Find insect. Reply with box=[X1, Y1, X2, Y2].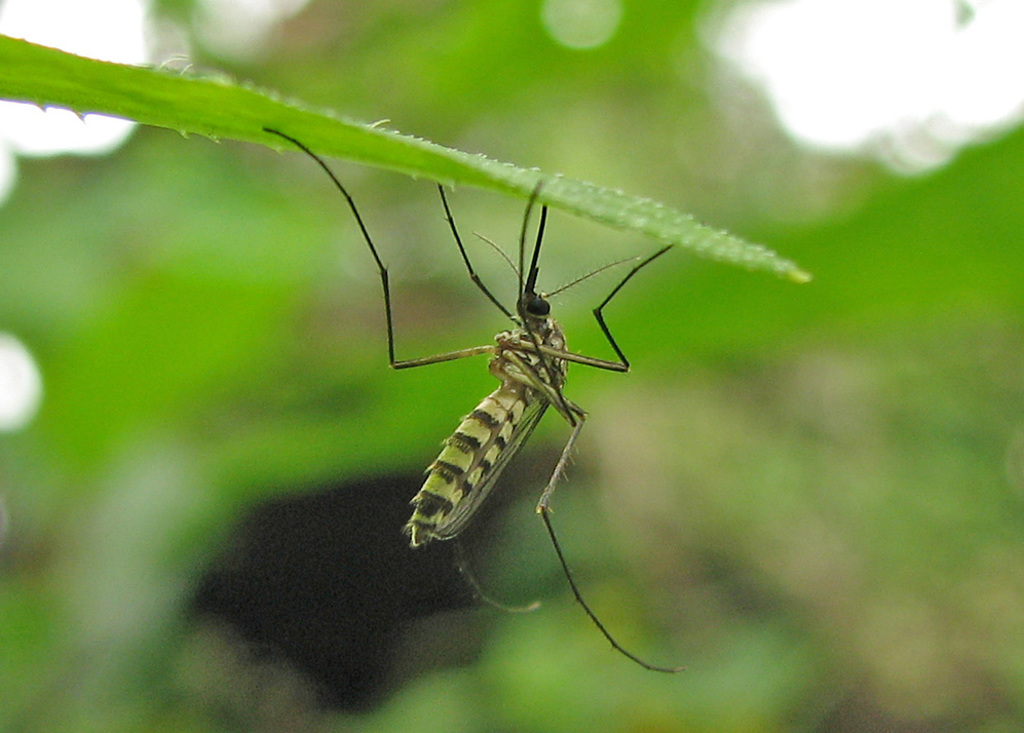
box=[262, 121, 685, 678].
